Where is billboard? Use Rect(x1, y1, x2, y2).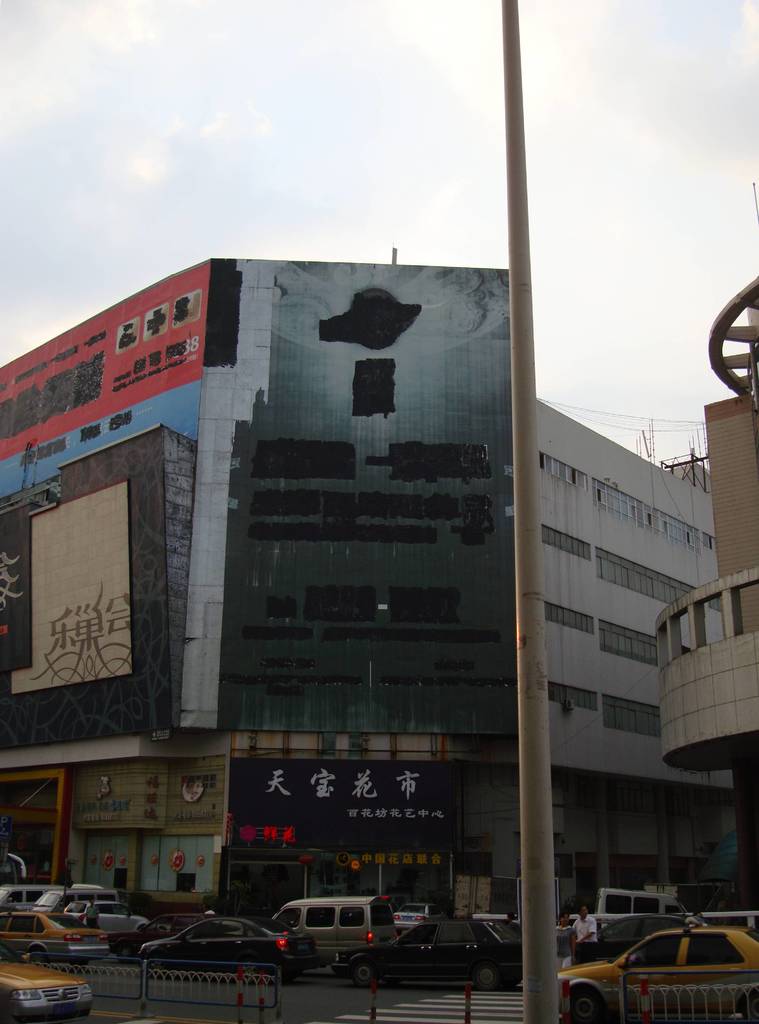
Rect(0, 257, 216, 452).
